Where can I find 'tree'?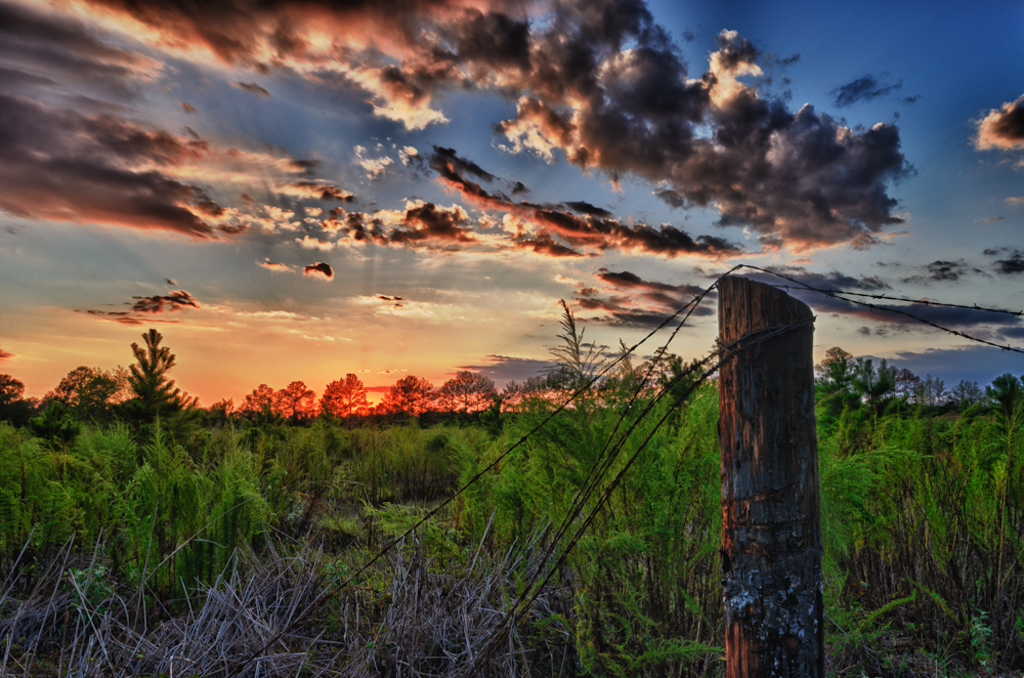
You can find it at {"x1": 514, "y1": 363, "x2": 625, "y2": 416}.
